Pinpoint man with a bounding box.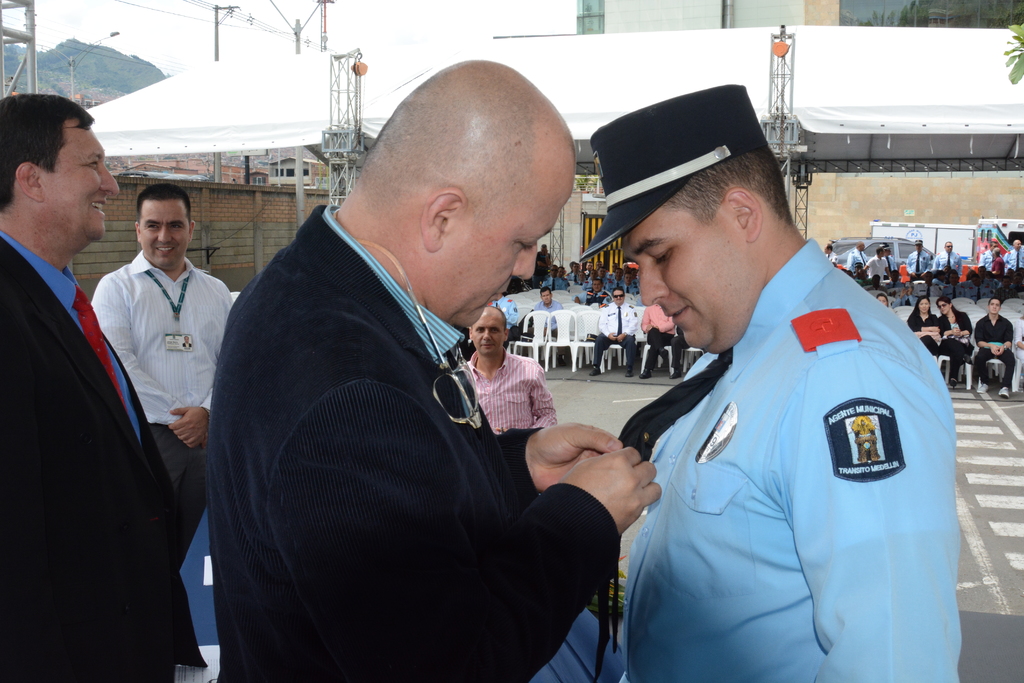
l=849, t=242, r=869, b=273.
